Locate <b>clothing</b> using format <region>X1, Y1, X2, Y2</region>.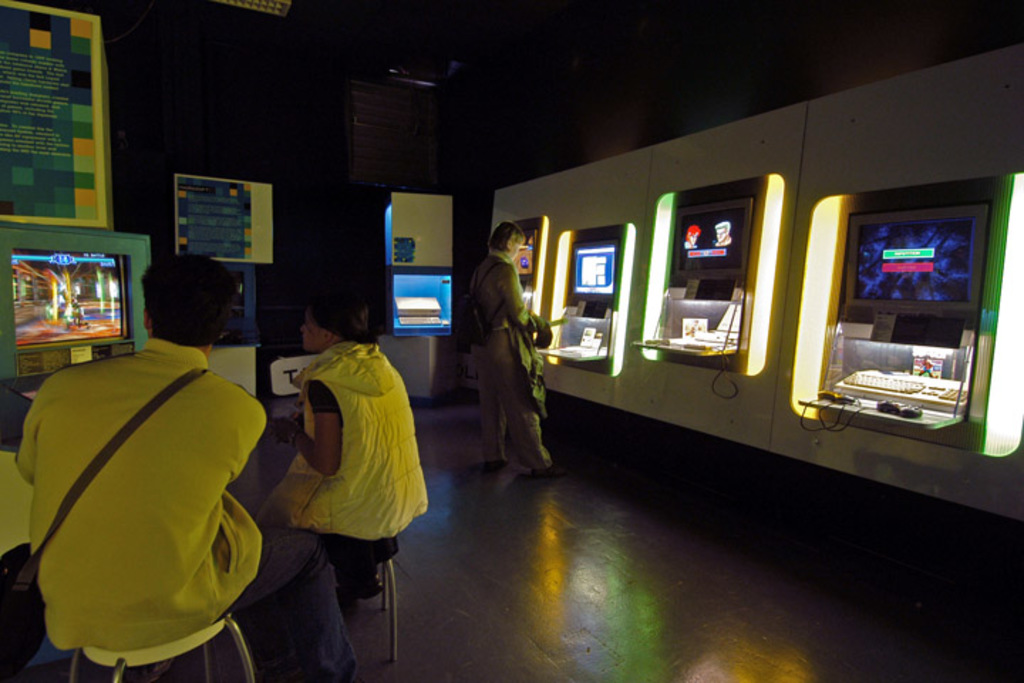
<region>465, 265, 548, 481</region>.
